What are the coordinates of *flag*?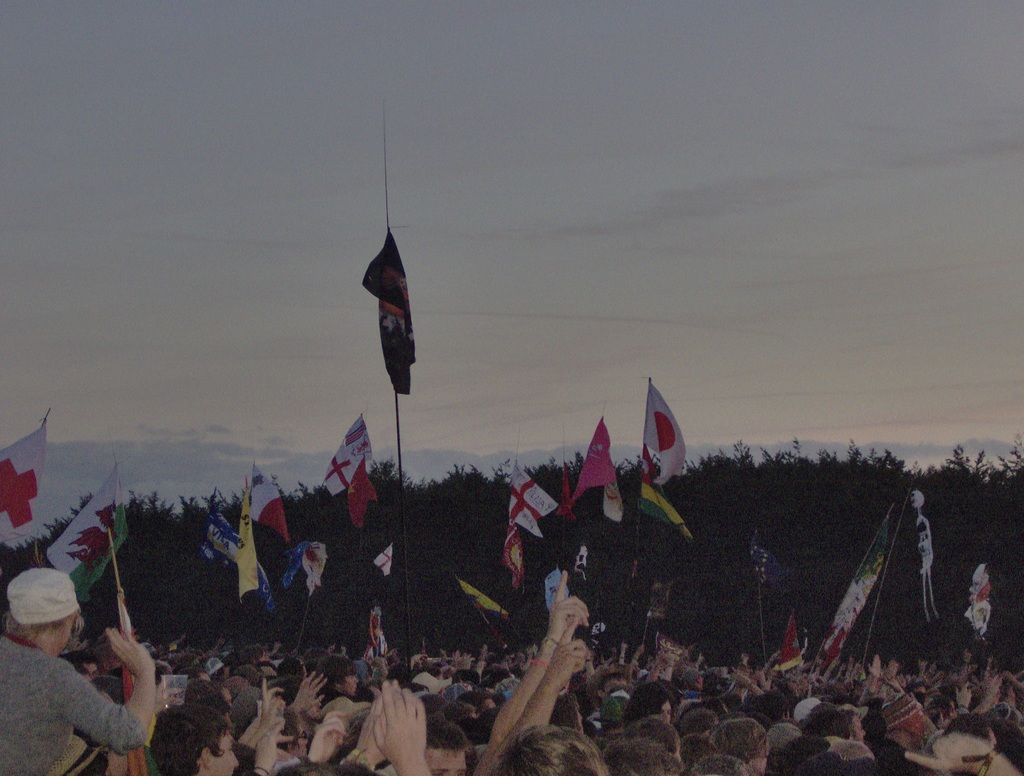
box(563, 412, 628, 522).
